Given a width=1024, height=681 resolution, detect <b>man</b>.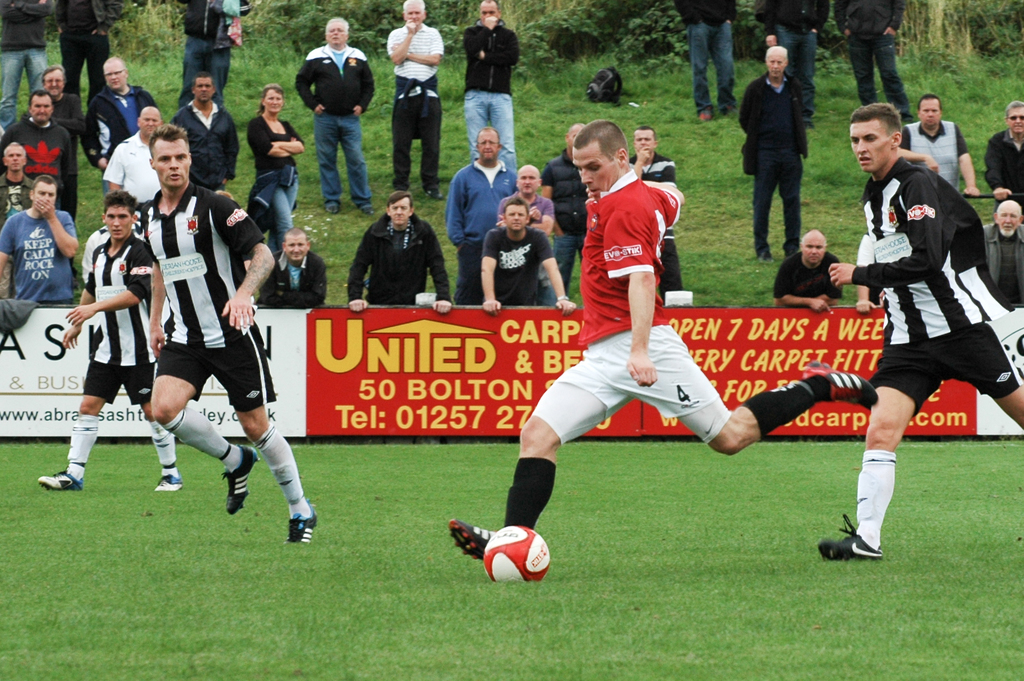
bbox(292, 15, 376, 210).
